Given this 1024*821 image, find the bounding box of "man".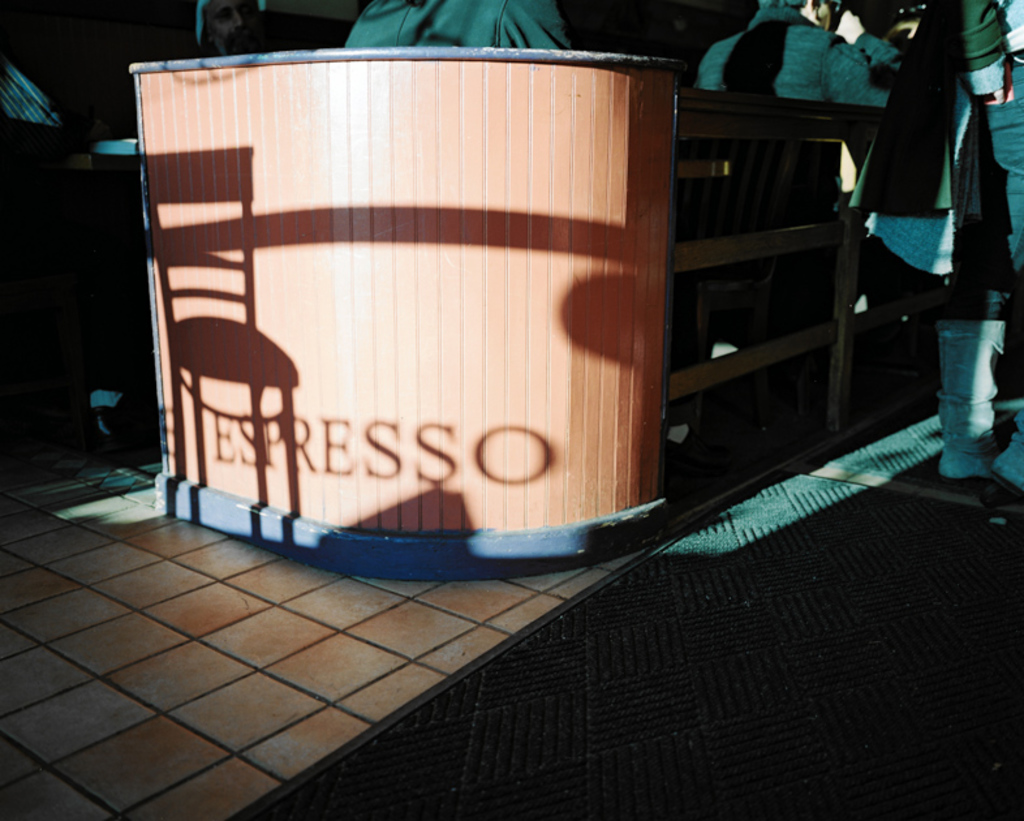
(679,0,903,373).
